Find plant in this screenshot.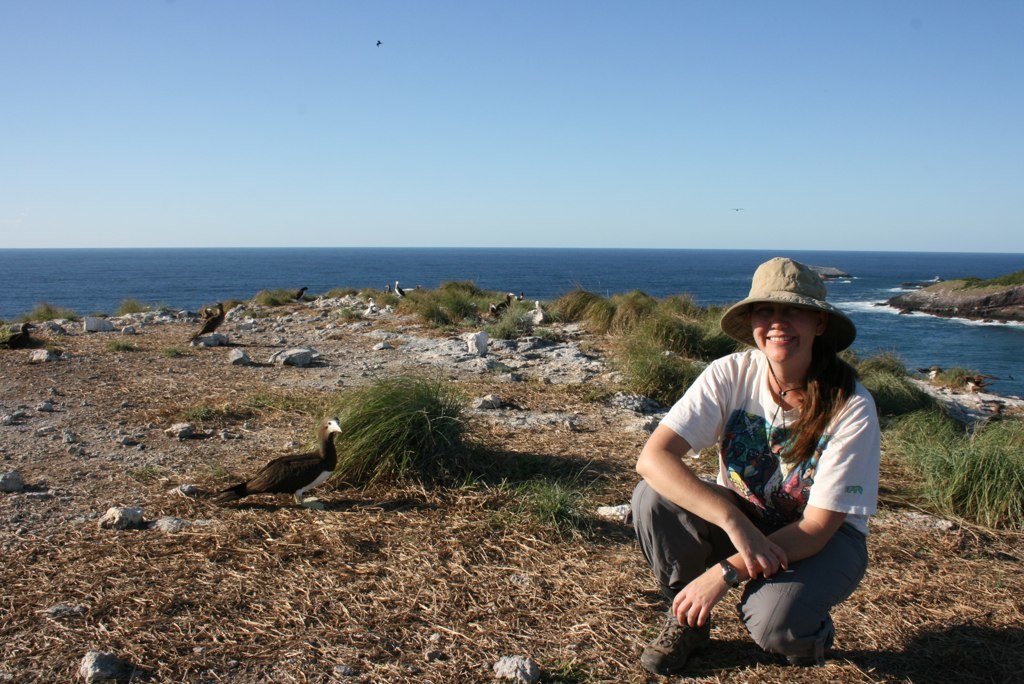
The bounding box for plant is <bbox>182, 402, 211, 423</bbox>.
